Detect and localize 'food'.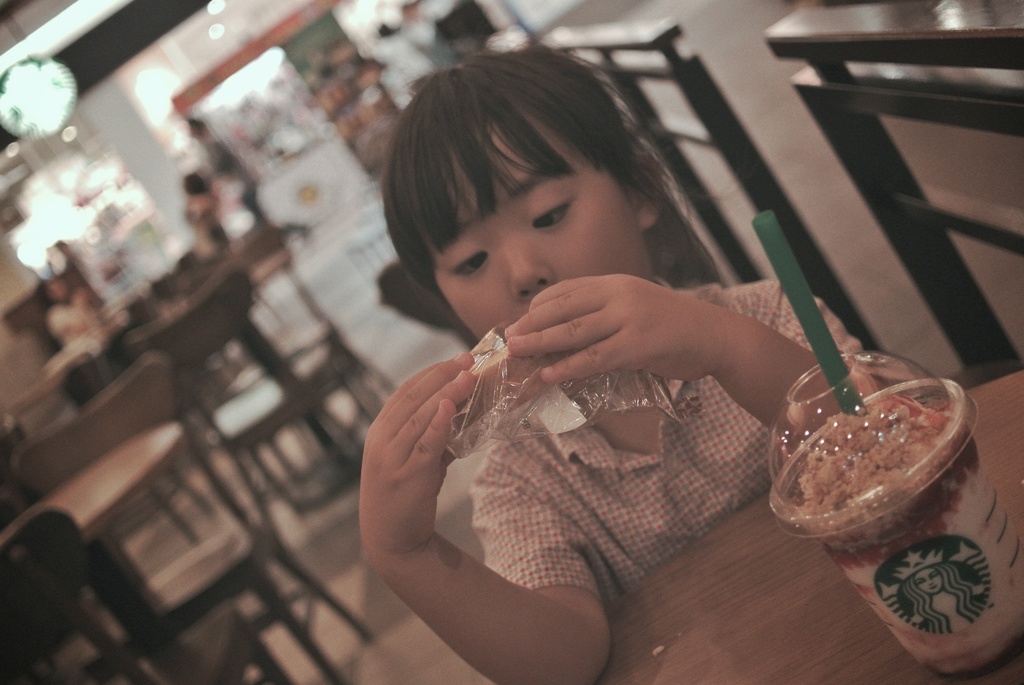
Localized at crop(790, 385, 973, 542).
